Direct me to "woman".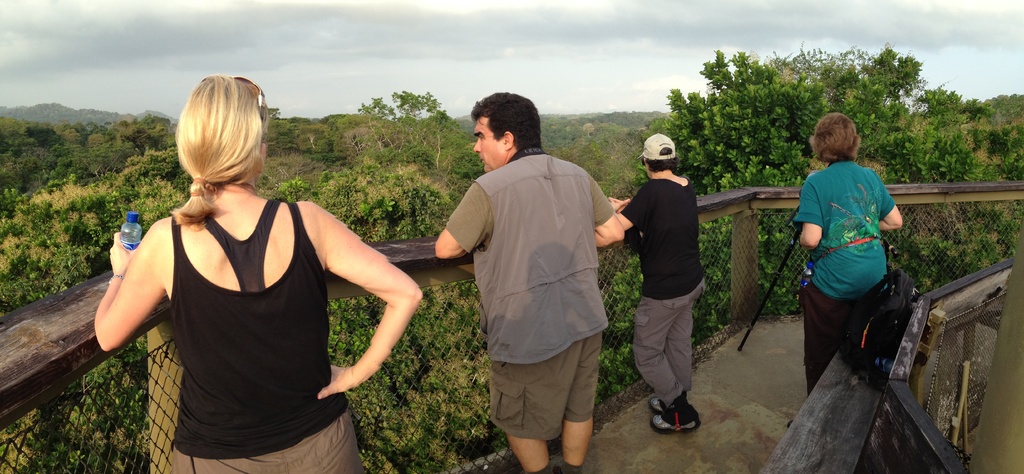
Direction: 788, 113, 901, 427.
